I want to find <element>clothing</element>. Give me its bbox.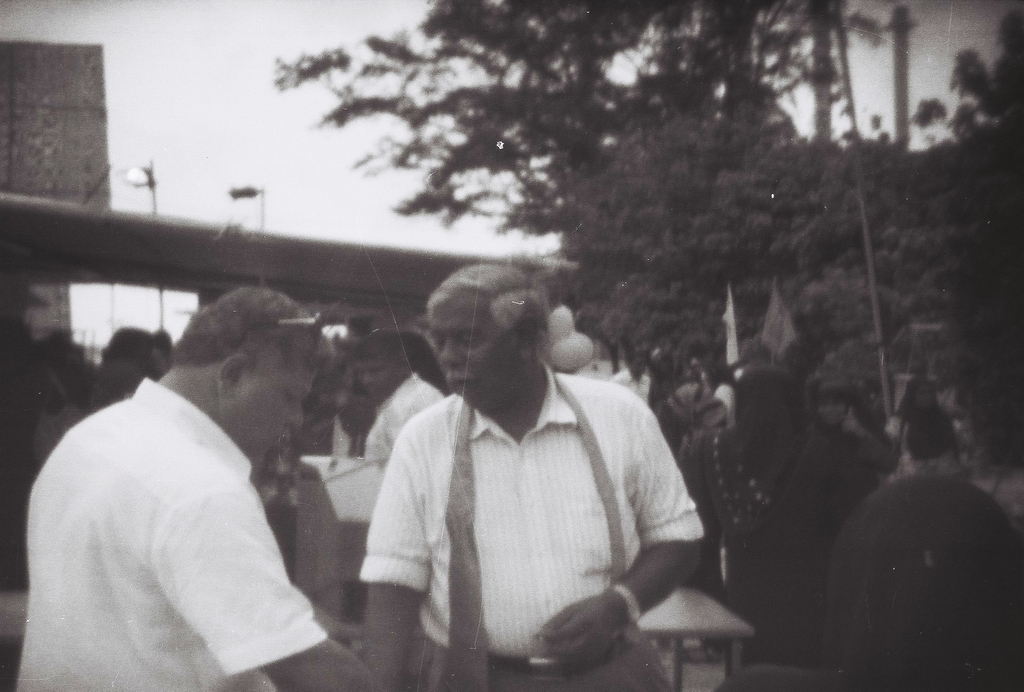
16, 381, 323, 691.
